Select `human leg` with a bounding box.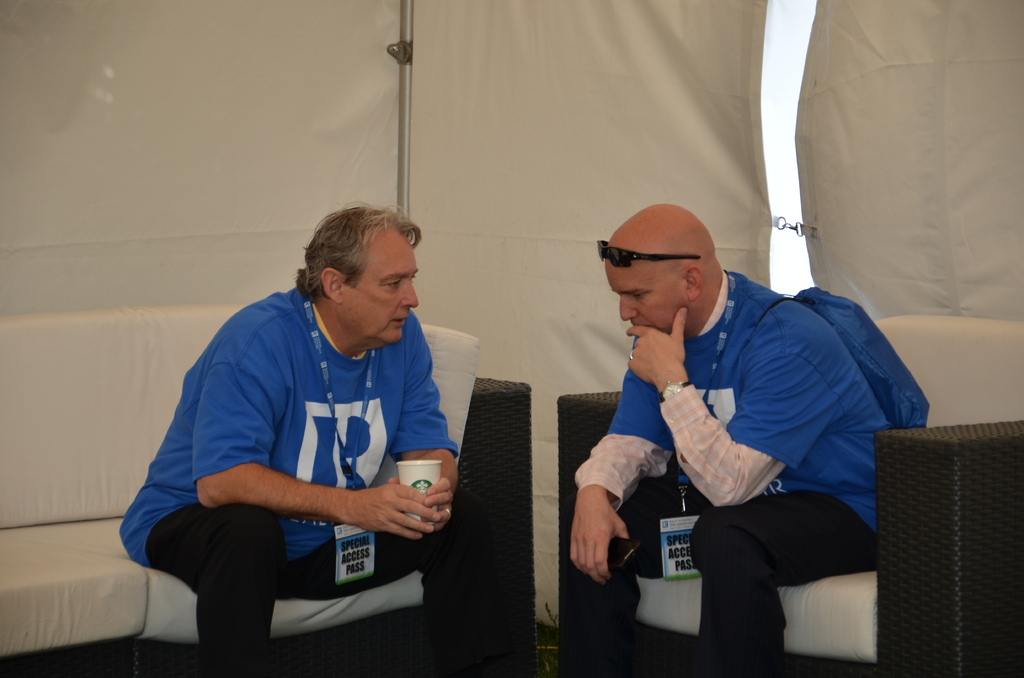
{"left": 283, "top": 506, "right": 497, "bottom": 677}.
